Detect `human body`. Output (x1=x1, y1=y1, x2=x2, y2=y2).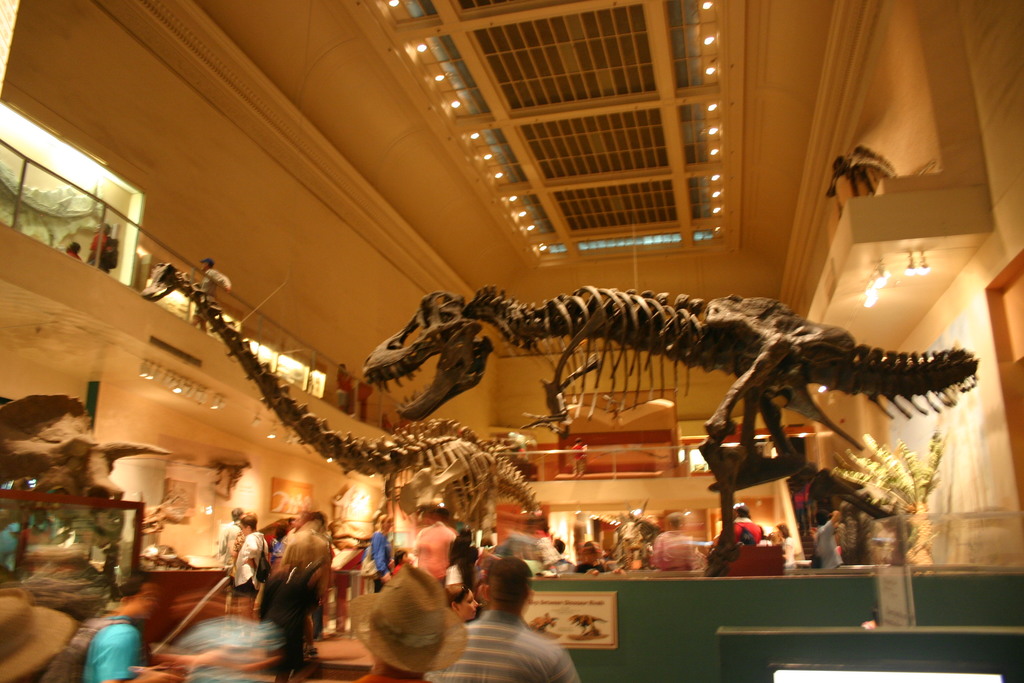
(x1=790, y1=463, x2=818, y2=508).
